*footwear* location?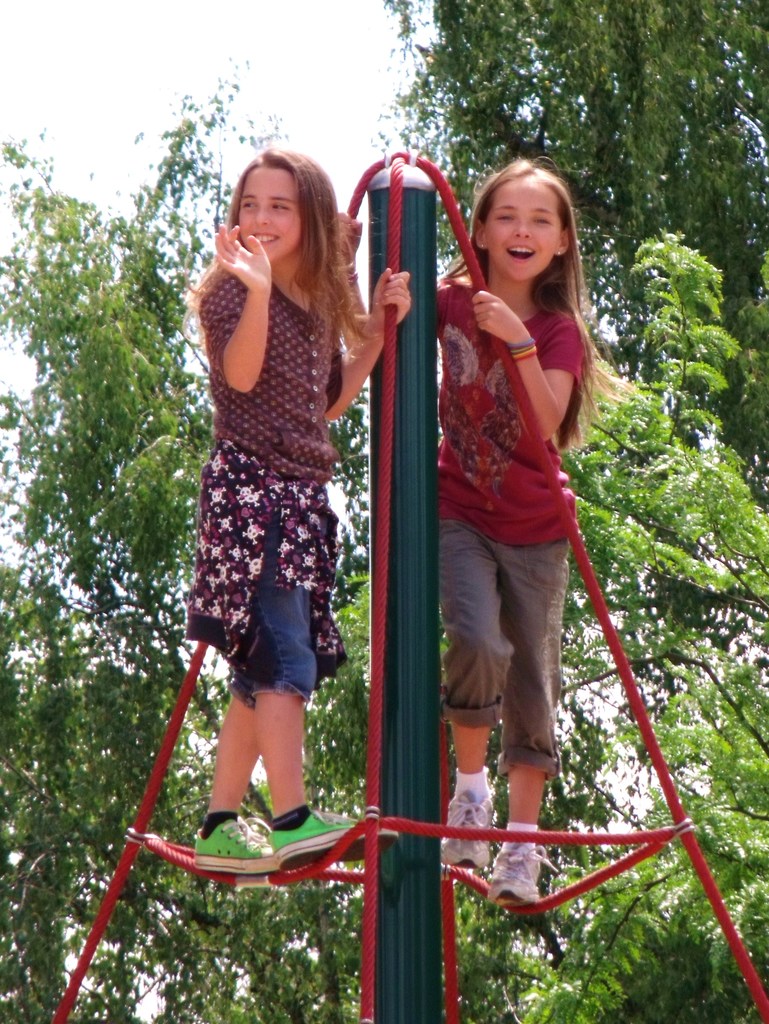
pyautogui.locateOnScreen(189, 811, 283, 876)
